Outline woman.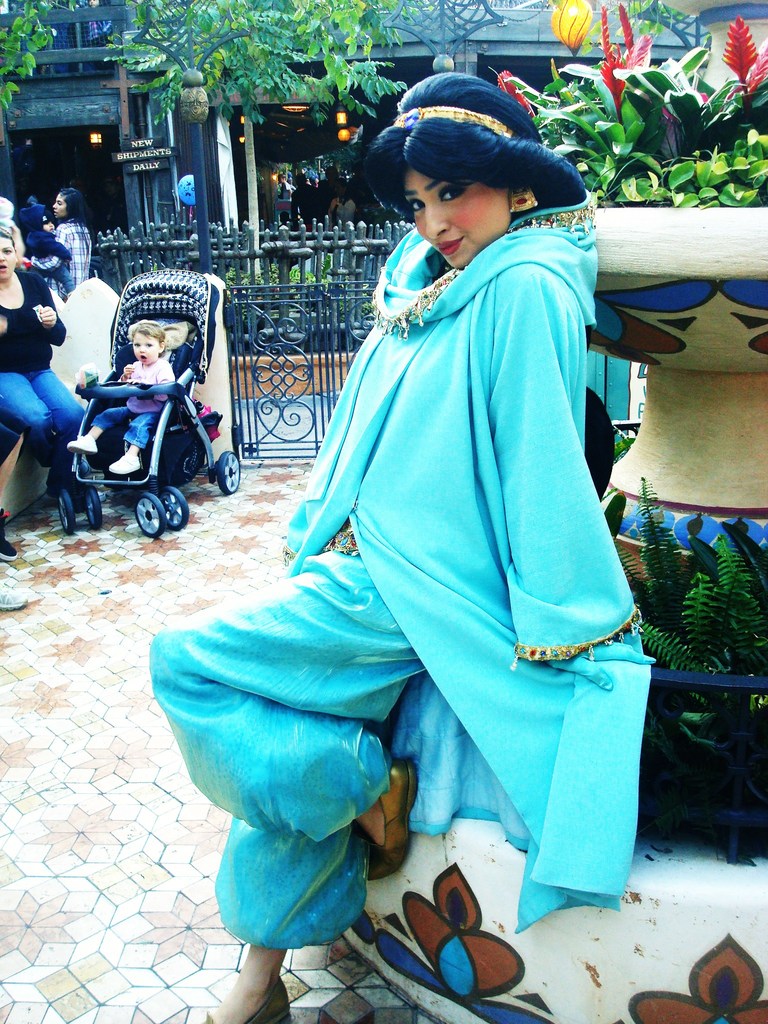
Outline: <region>49, 184, 102, 295</region>.
